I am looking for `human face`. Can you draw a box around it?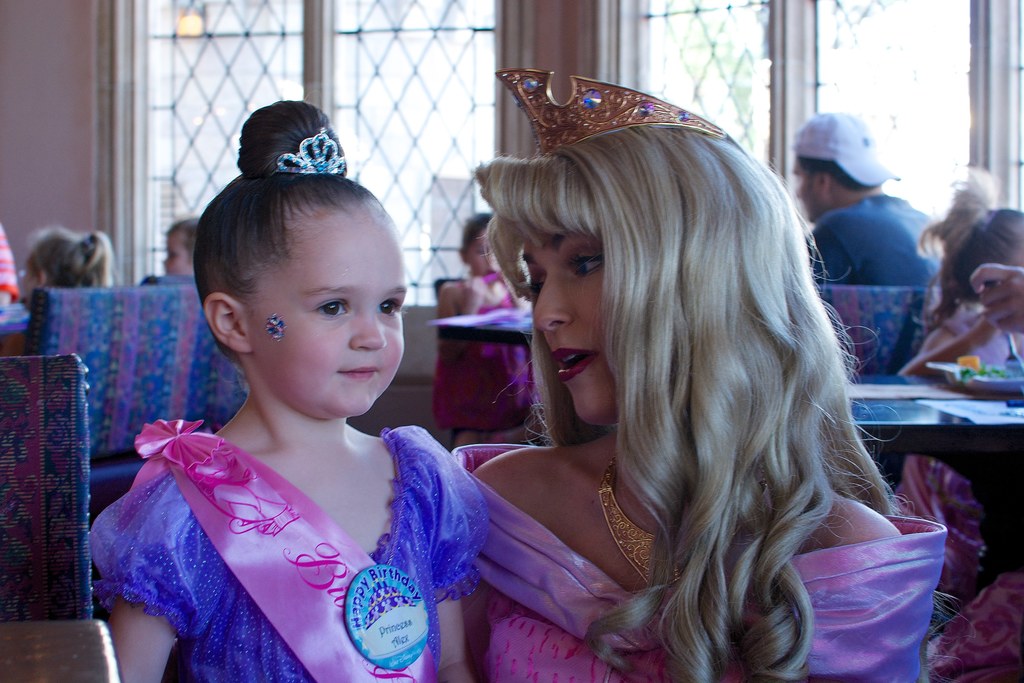
Sure, the bounding box is l=524, t=240, r=619, b=426.
